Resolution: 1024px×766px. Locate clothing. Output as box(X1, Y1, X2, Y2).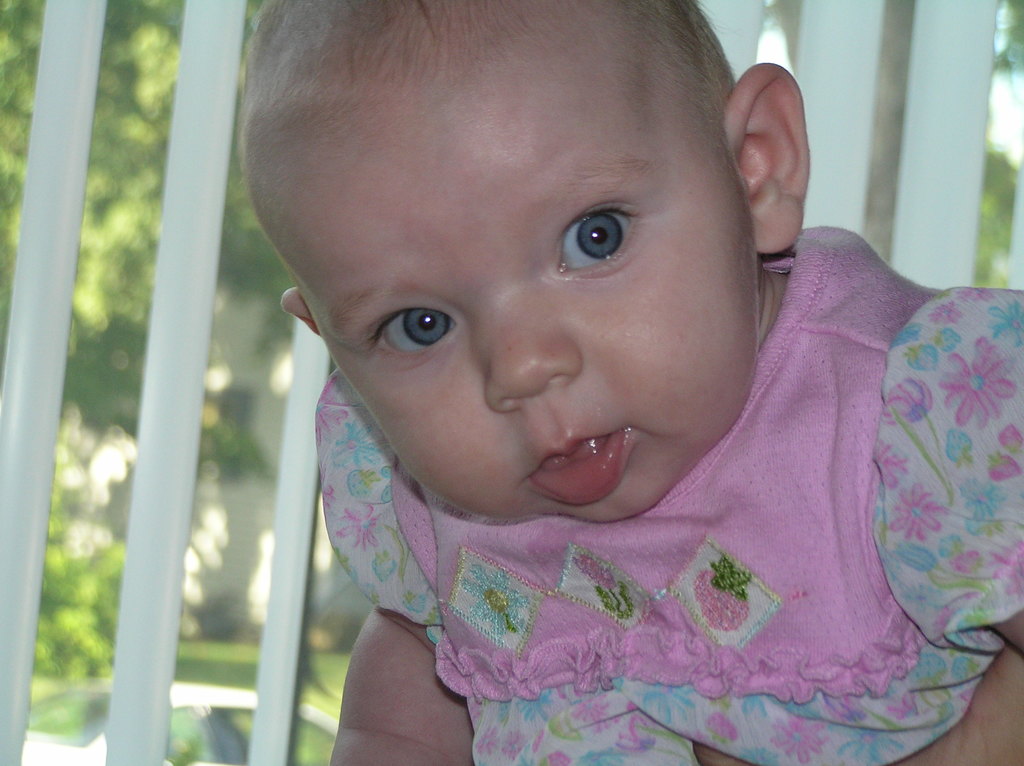
box(319, 226, 1023, 765).
